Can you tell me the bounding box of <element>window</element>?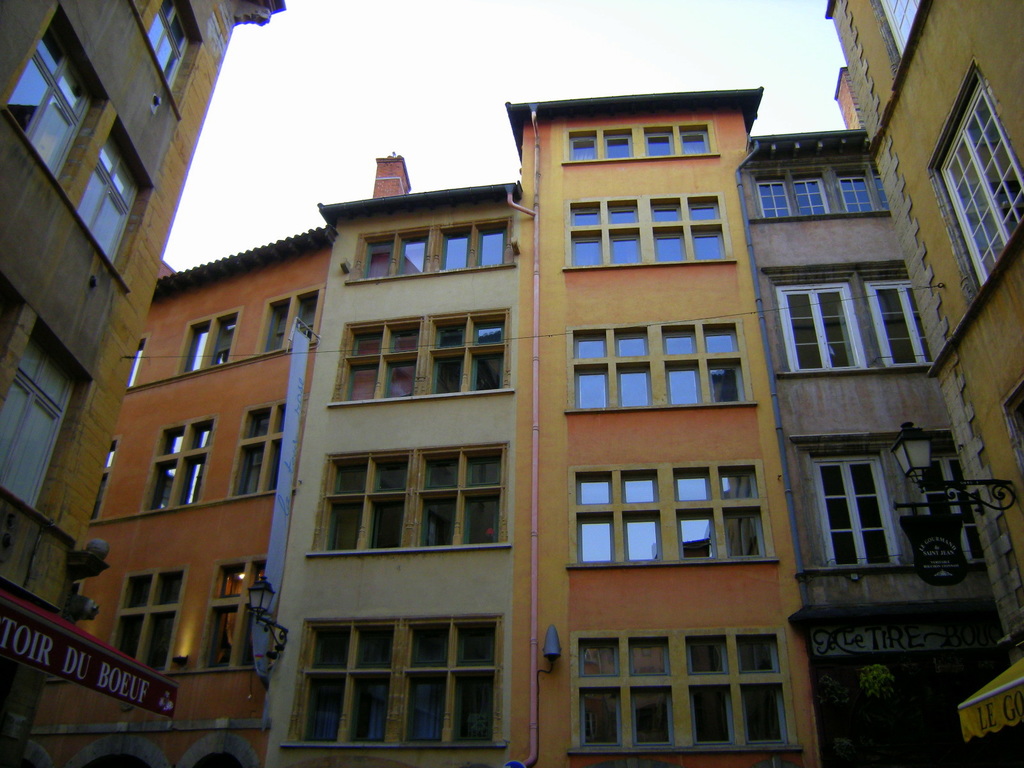
772 269 872 372.
